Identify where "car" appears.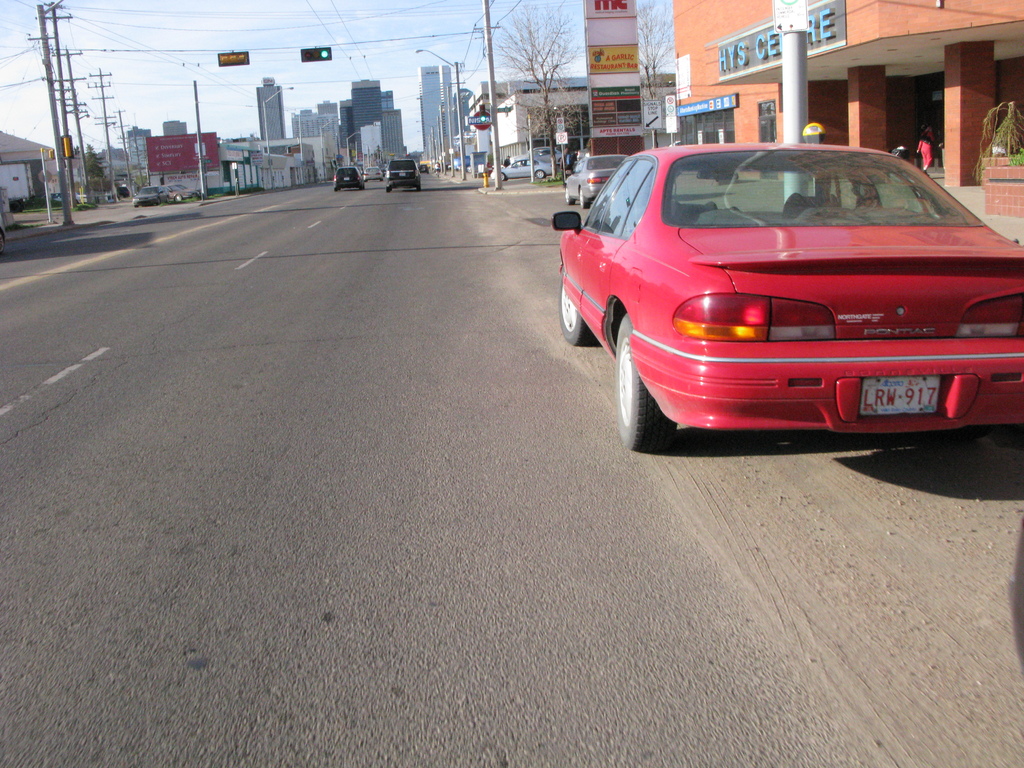
Appears at 526,147,564,166.
